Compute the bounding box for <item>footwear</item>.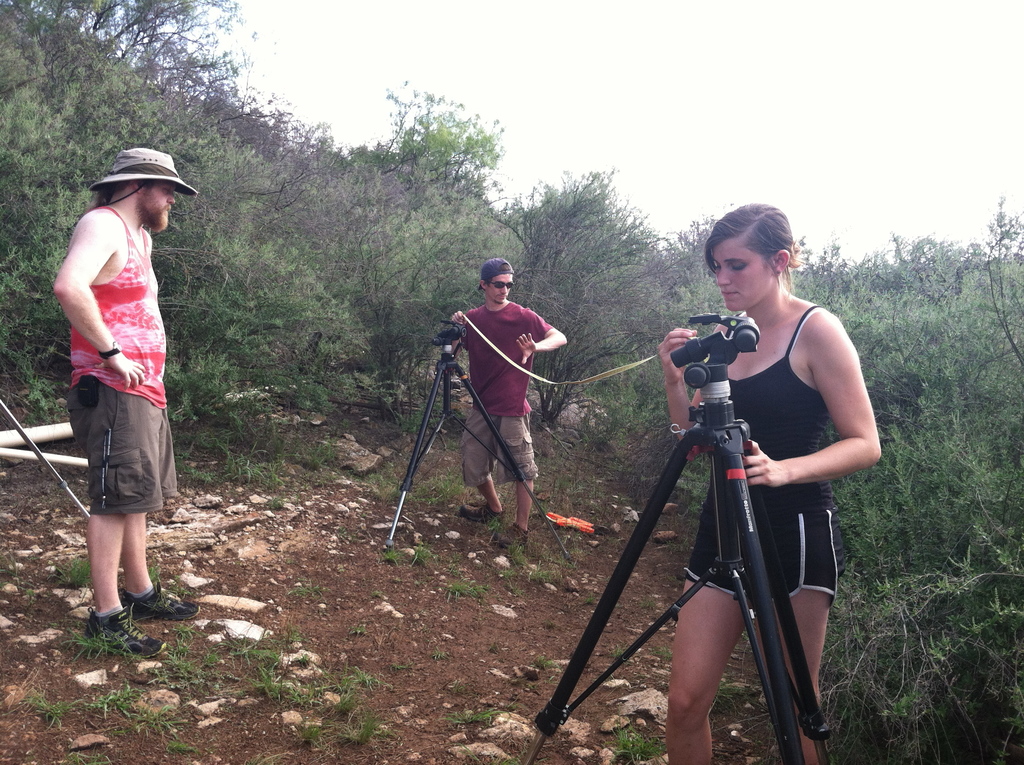
bbox(124, 584, 195, 618).
